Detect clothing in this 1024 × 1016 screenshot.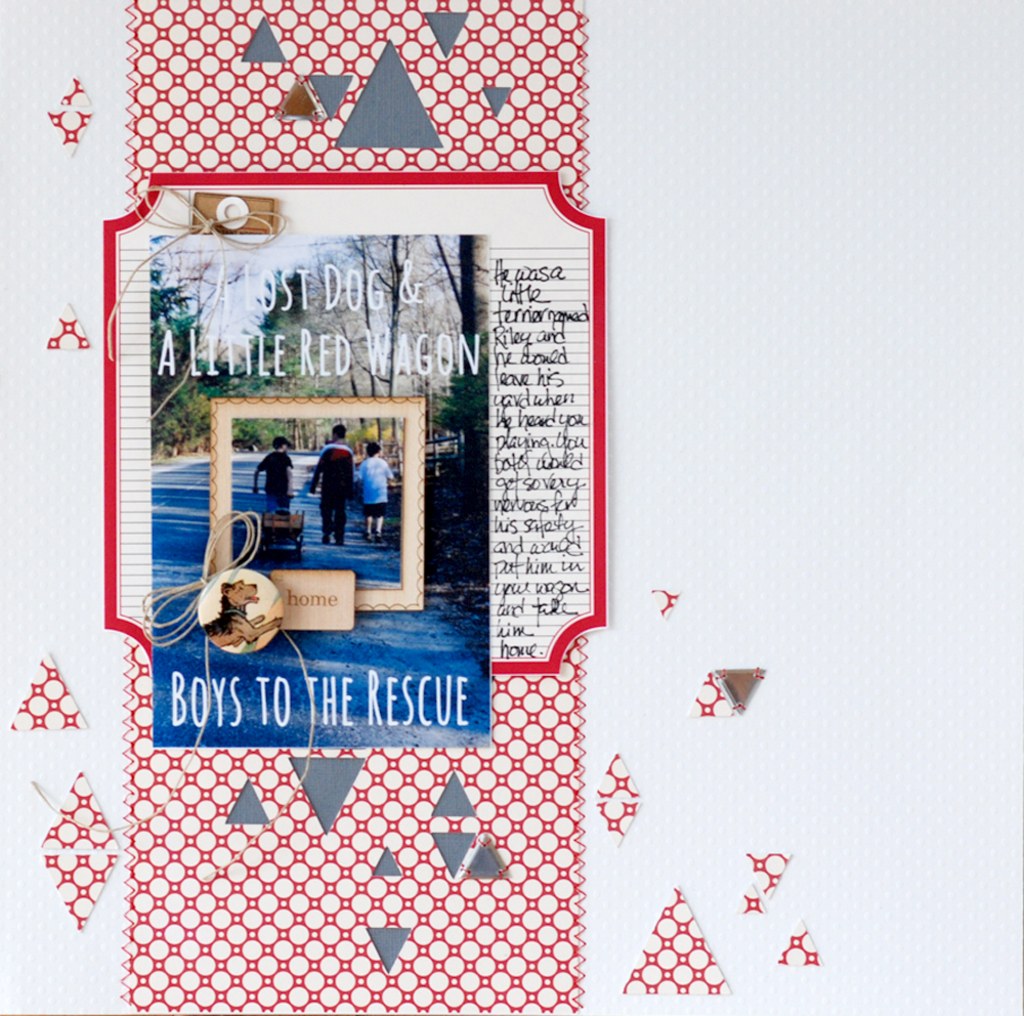
Detection: detection(253, 447, 294, 511).
